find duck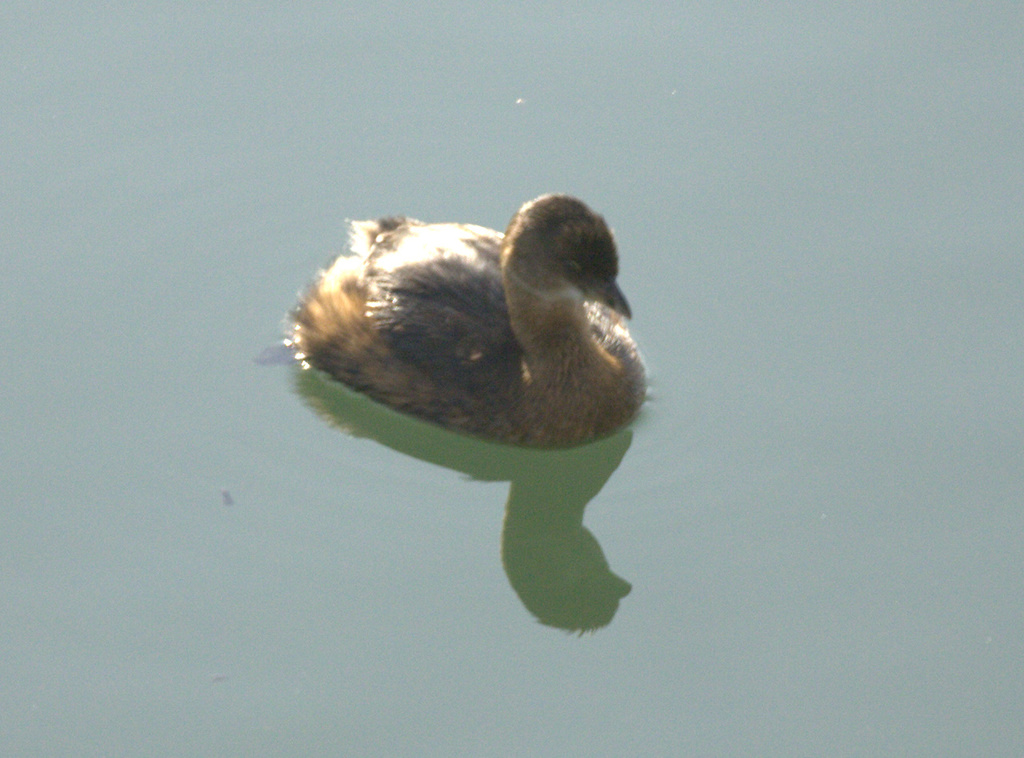
l=283, t=200, r=655, b=505
